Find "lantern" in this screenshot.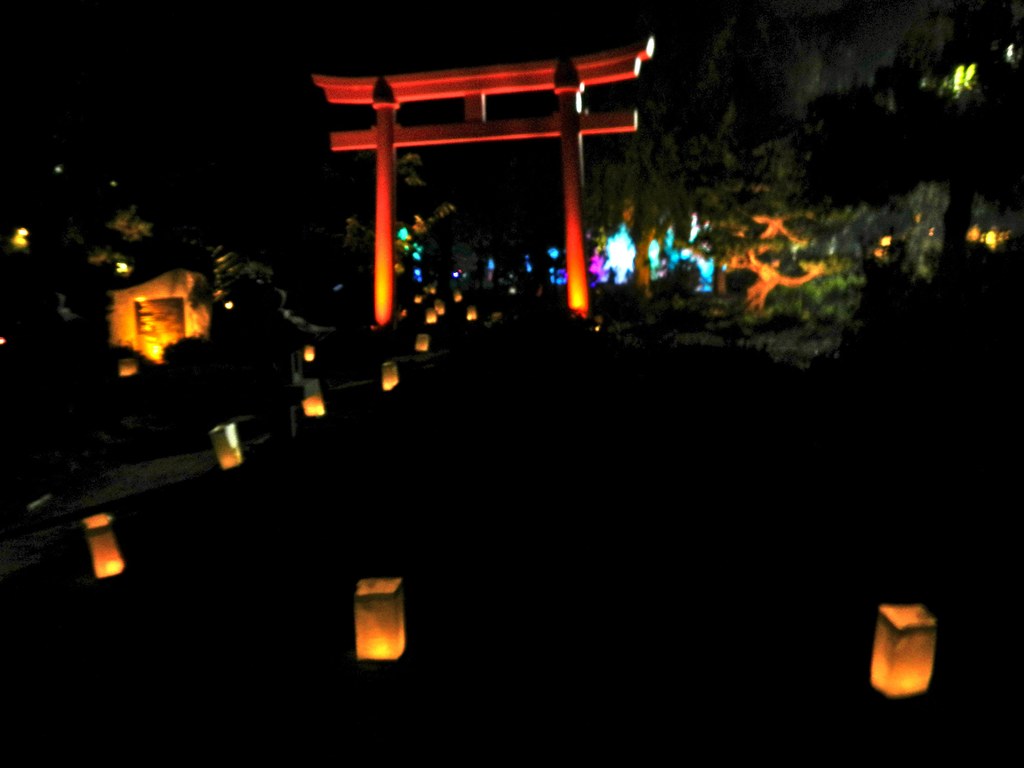
The bounding box for "lantern" is 392:307:411:328.
